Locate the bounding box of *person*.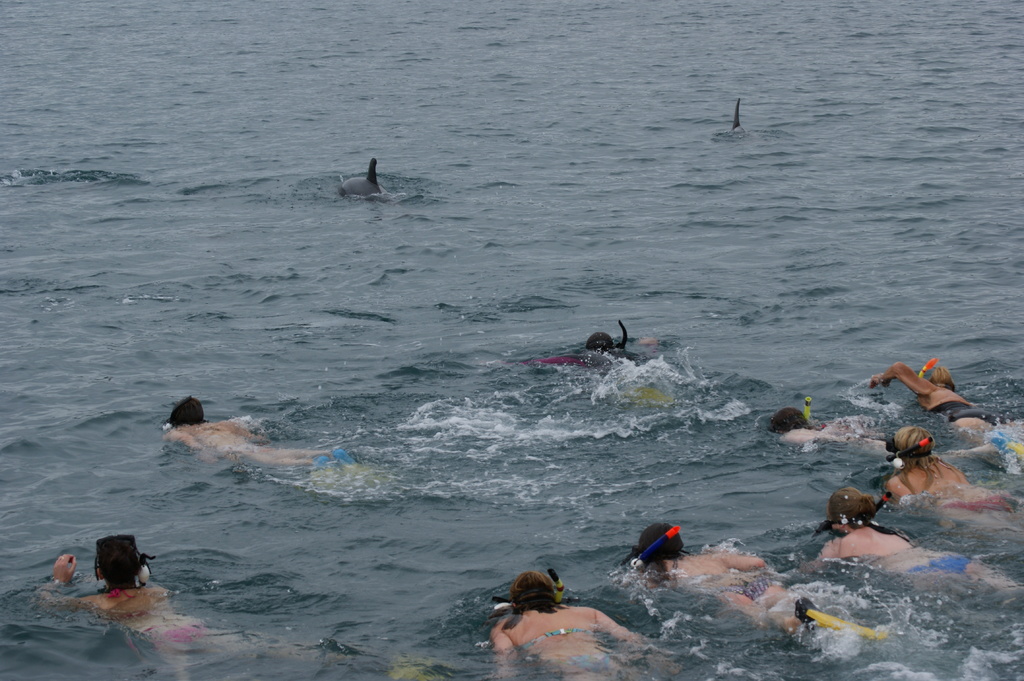
Bounding box: (637,524,790,611).
